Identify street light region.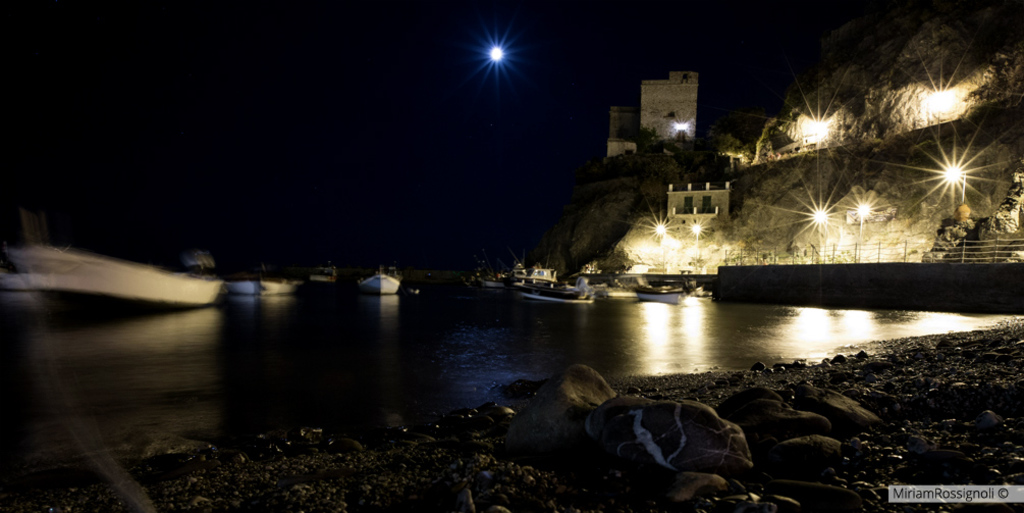
Region: box(651, 221, 667, 272).
